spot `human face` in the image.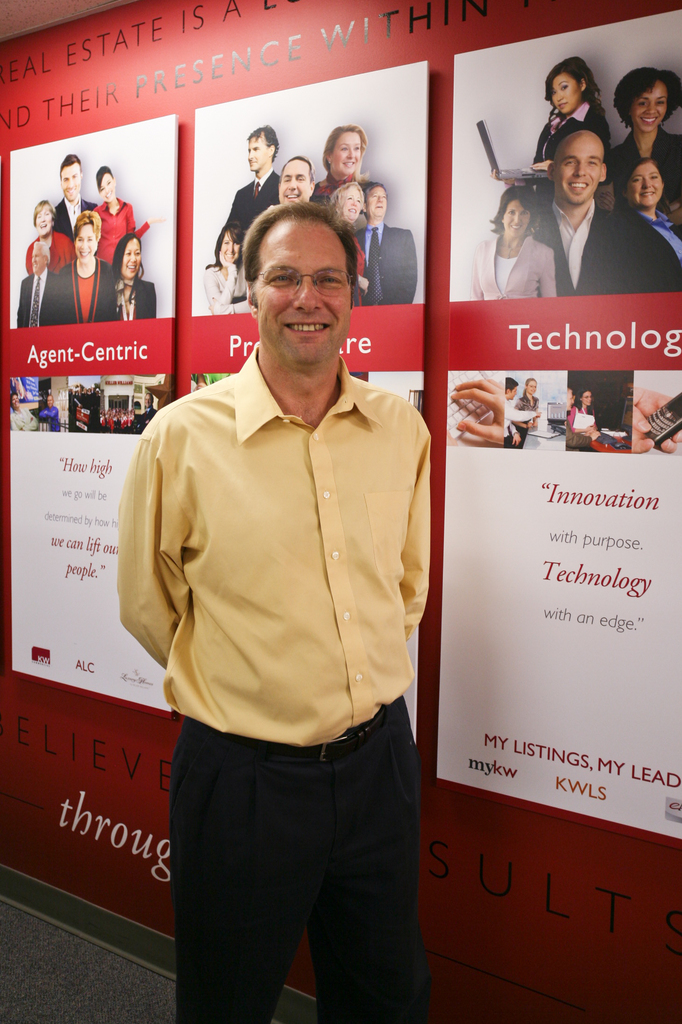
`human face` found at {"x1": 631, "y1": 82, "x2": 669, "y2": 127}.
